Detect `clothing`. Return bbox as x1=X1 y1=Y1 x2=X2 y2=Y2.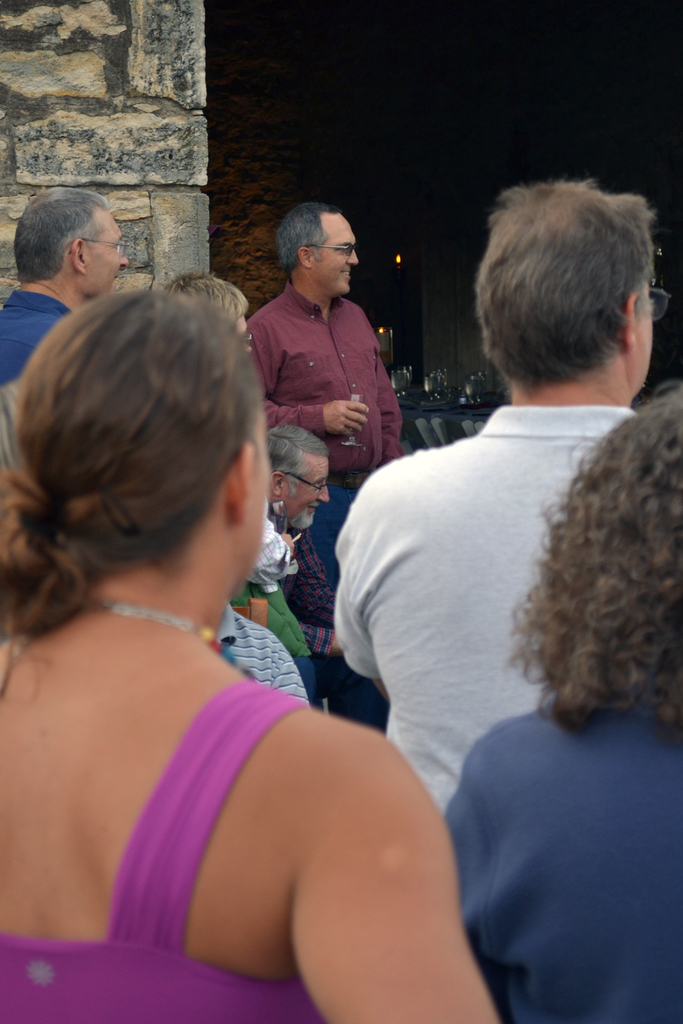
x1=213 y1=610 x2=310 y2=706.
